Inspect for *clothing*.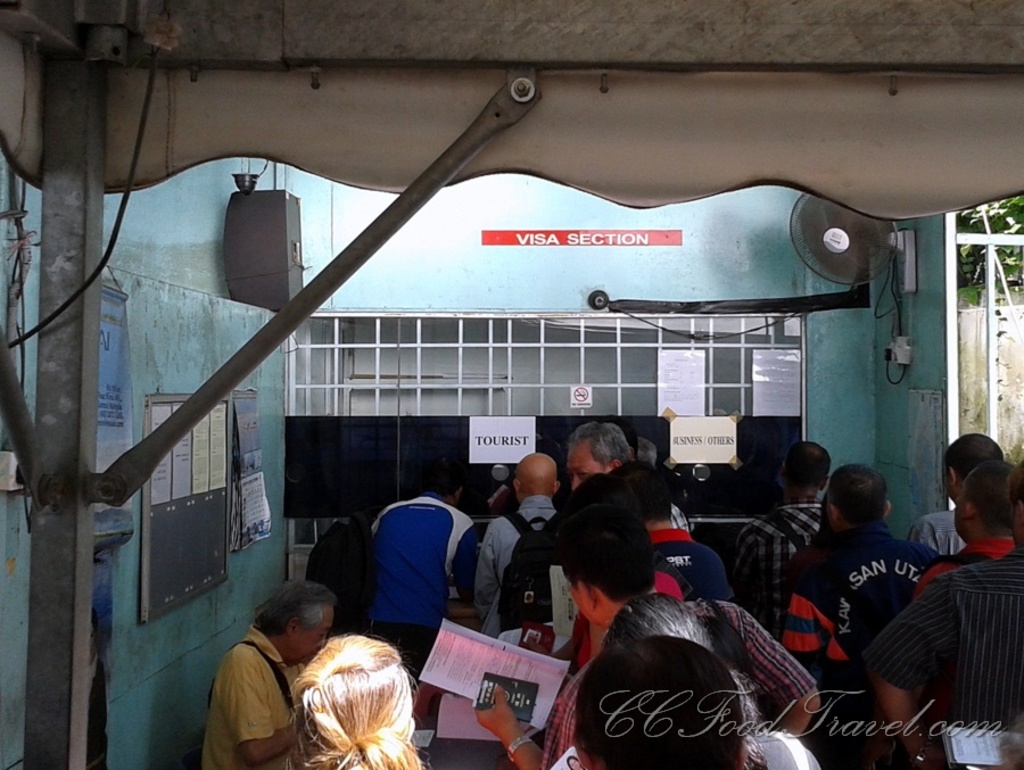
Inspection: 777:540:934:704.
